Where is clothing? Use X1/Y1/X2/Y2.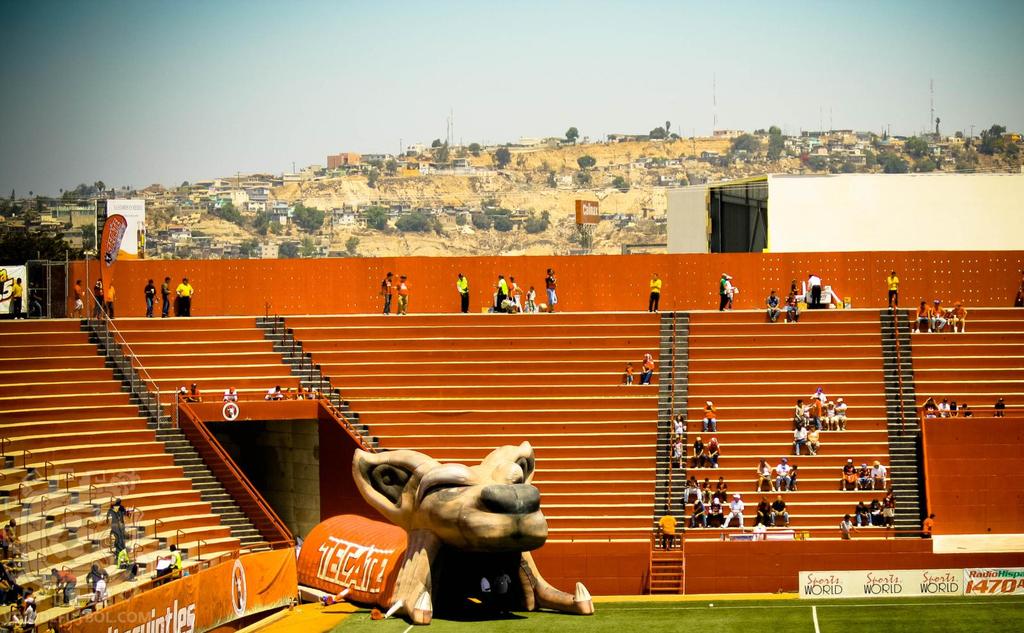
913/305/928/327.
